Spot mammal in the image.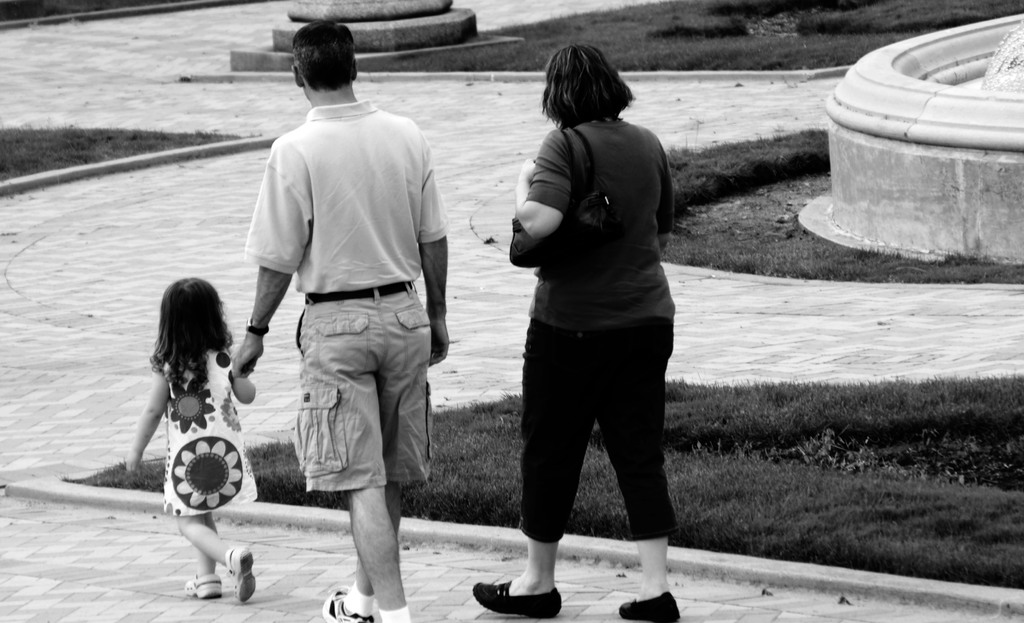
mammal found at left=230, top=20, right=448, bottom=620.
